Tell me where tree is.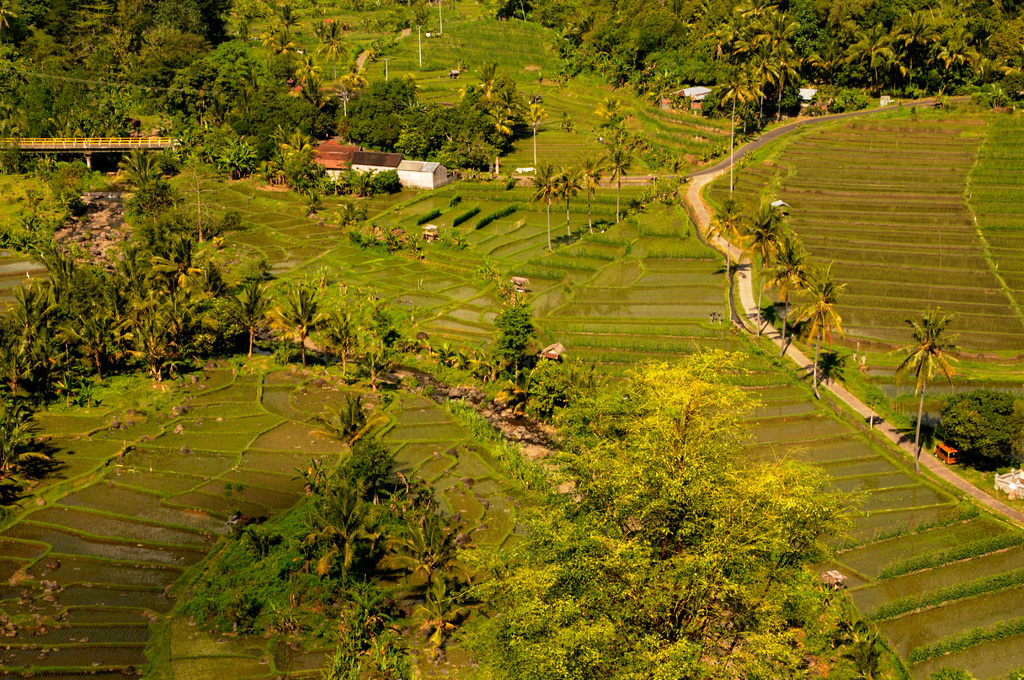
tree is at rect(424, 571, 452, 659).
